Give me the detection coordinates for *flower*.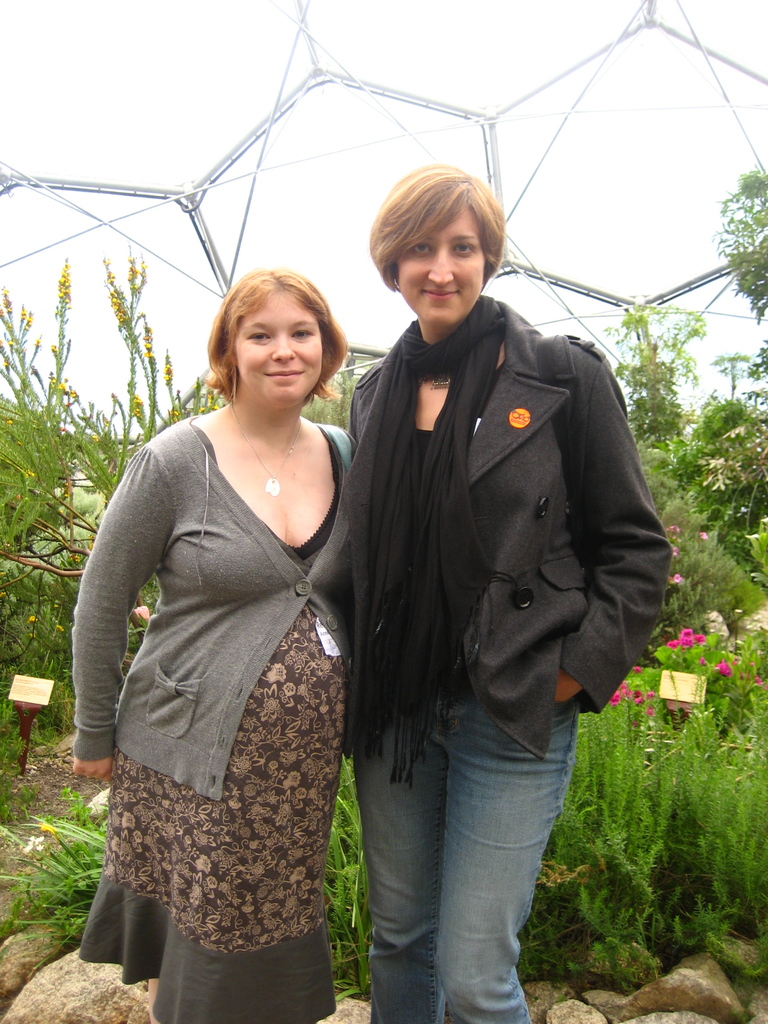
crop(630, 664, 644, 678).
